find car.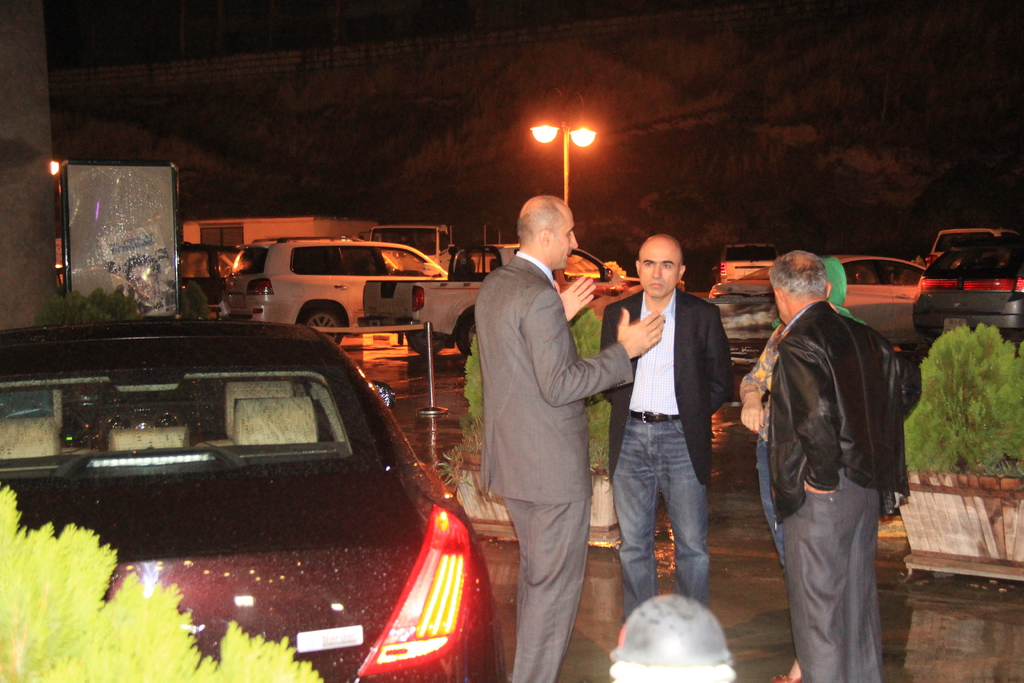
224, 231, 449, 354.
